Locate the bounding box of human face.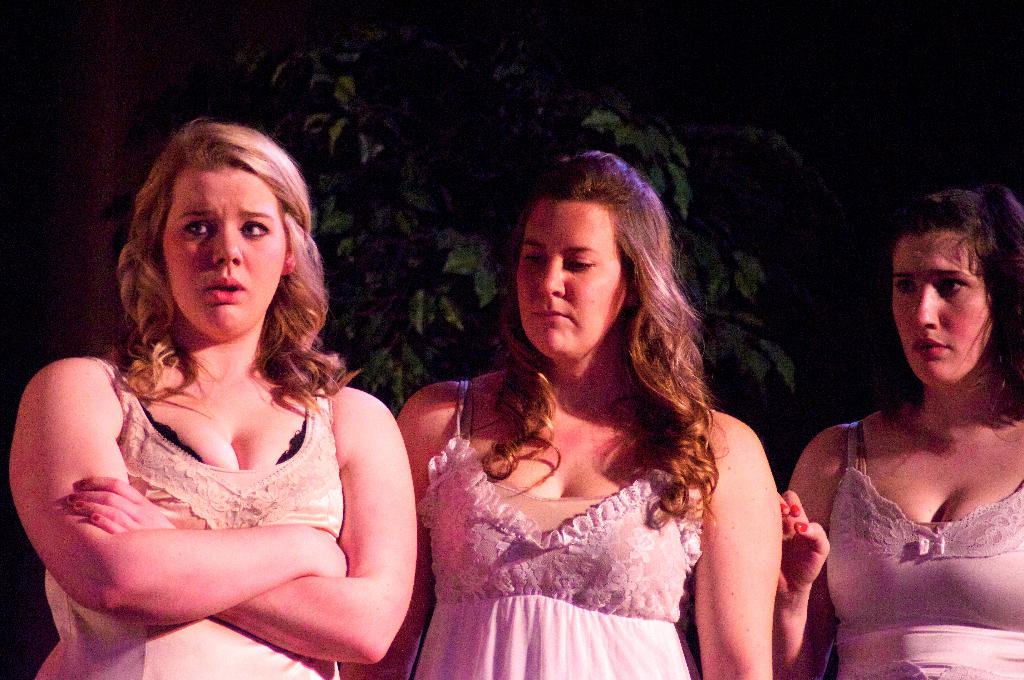
Bounding box: <box>515,200,630,352</box>.
